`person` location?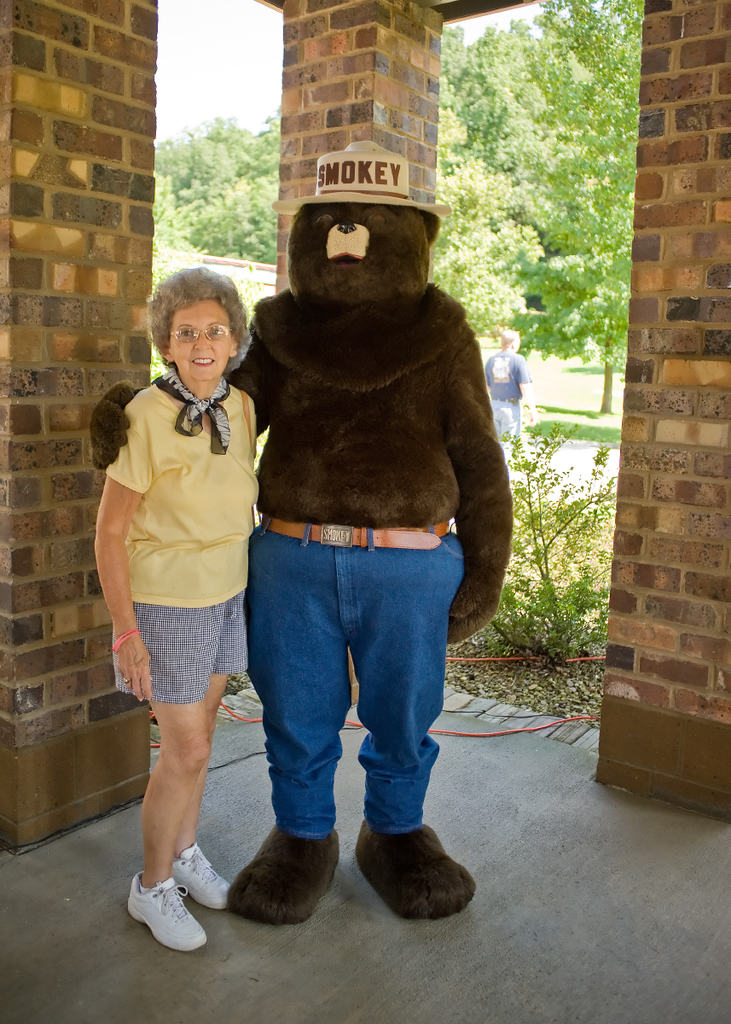
(87, 262, 270, 953)
